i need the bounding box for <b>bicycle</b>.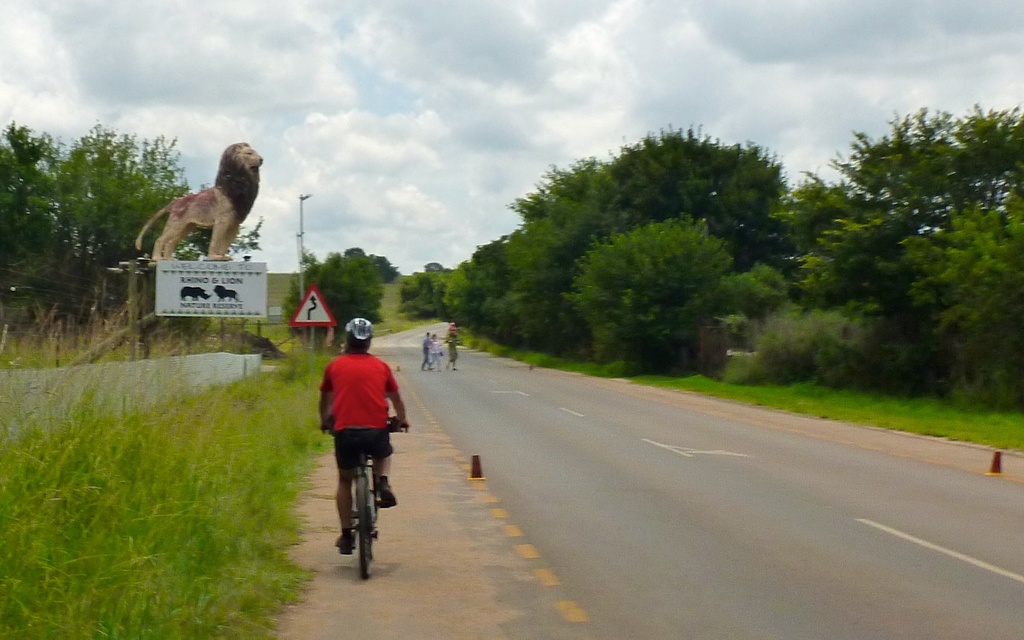
Here it is: Rect(328, 417, 404, 565).
